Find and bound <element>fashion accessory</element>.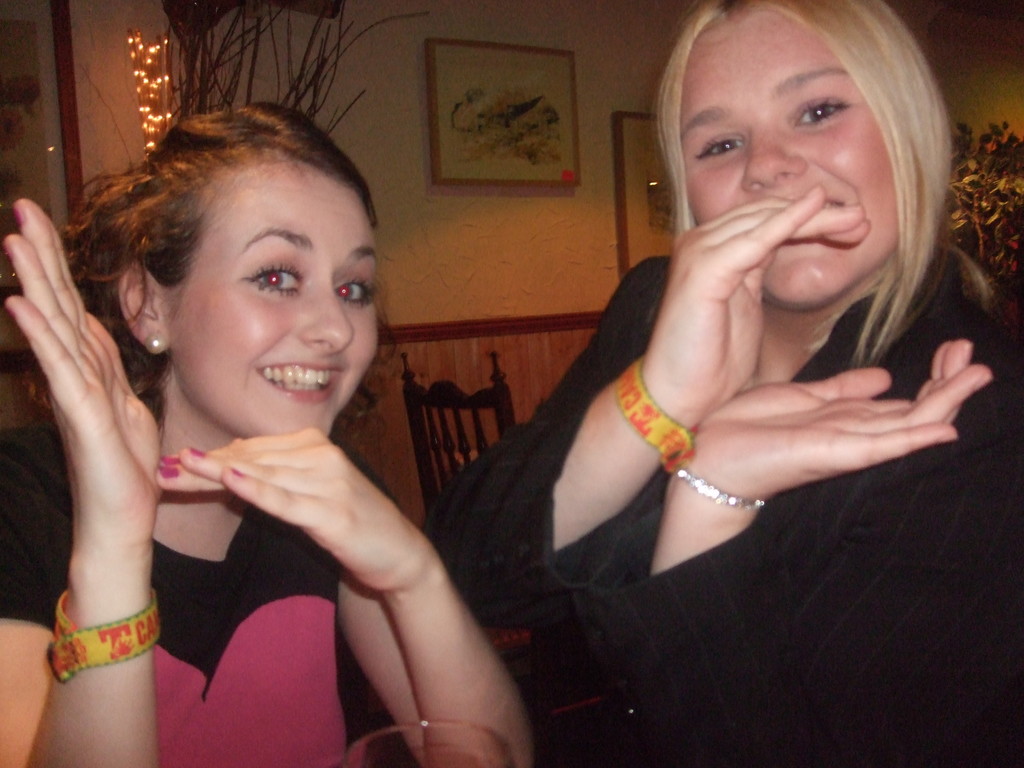
Bound: left=191, top=448, right=202, bottom=455.
